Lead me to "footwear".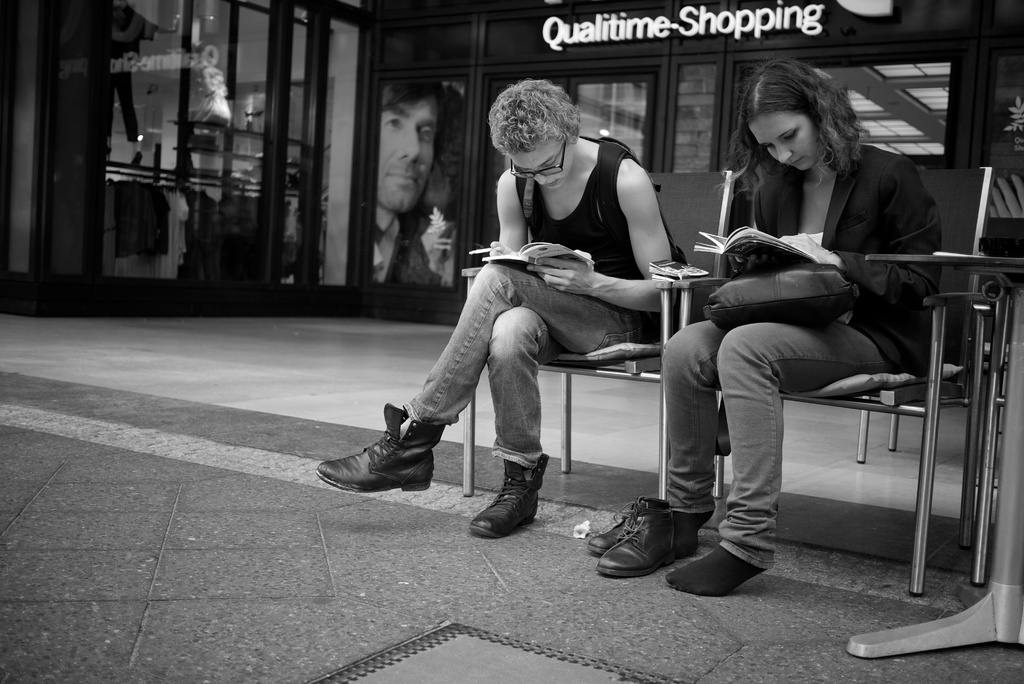
Lead to [600, 510, 709, 576].
